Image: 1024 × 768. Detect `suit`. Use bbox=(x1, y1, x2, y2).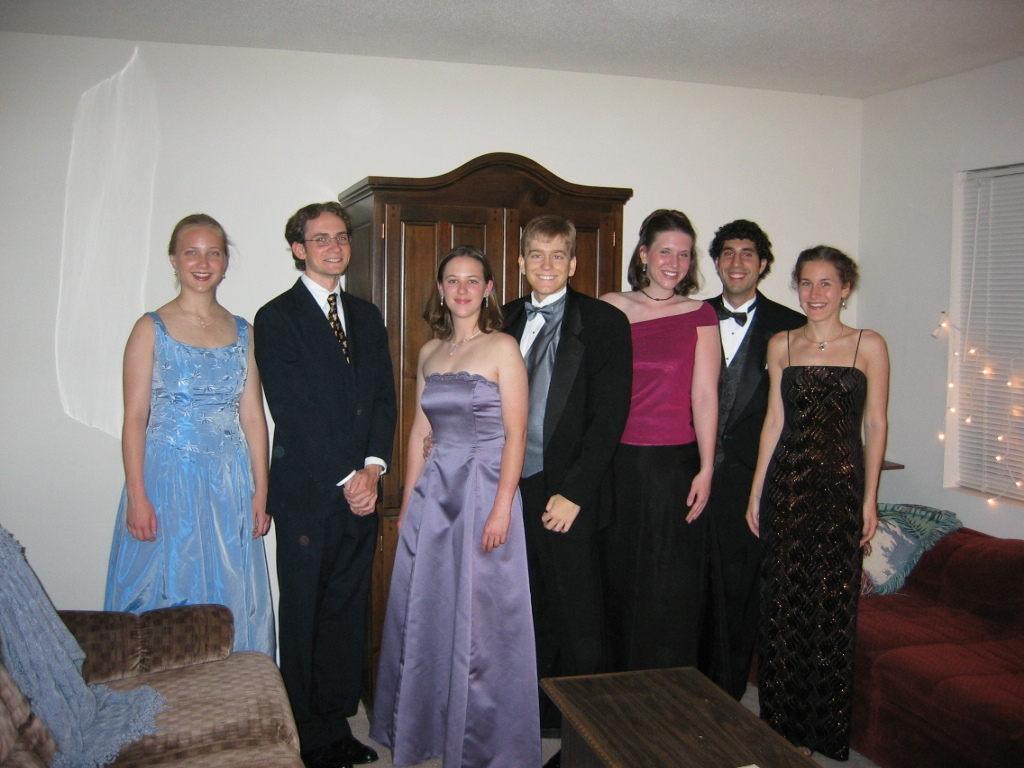
bbox=(498, 282, 639, 684).
